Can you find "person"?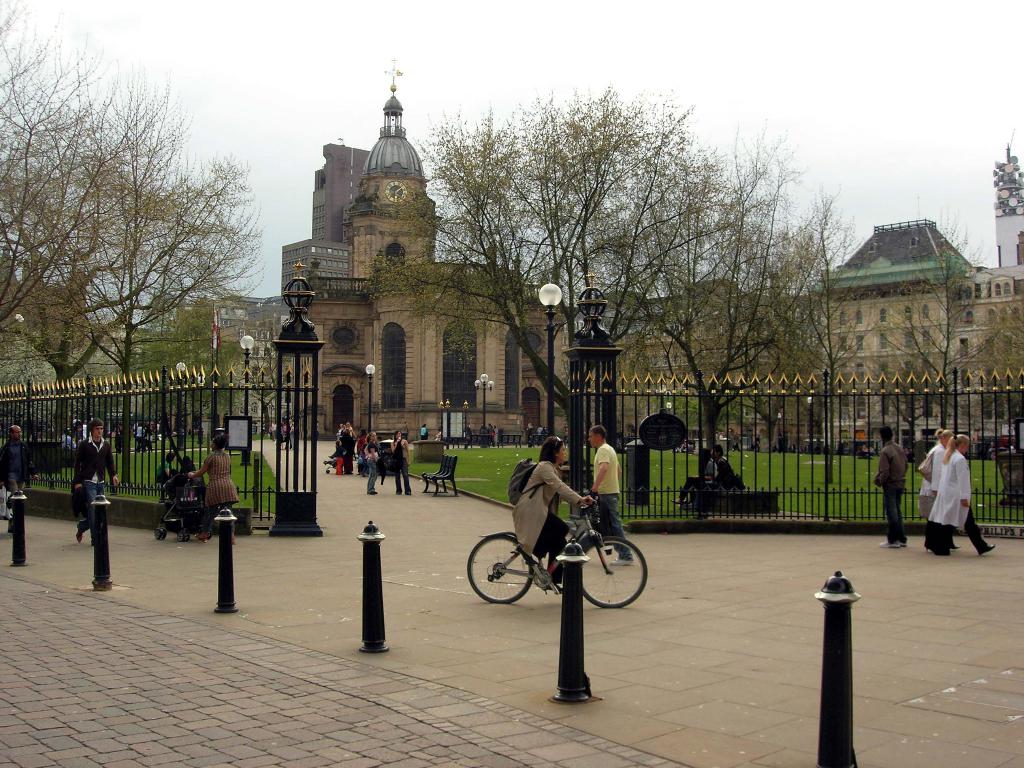
Yes, bounding box: 586 424 634 567.
